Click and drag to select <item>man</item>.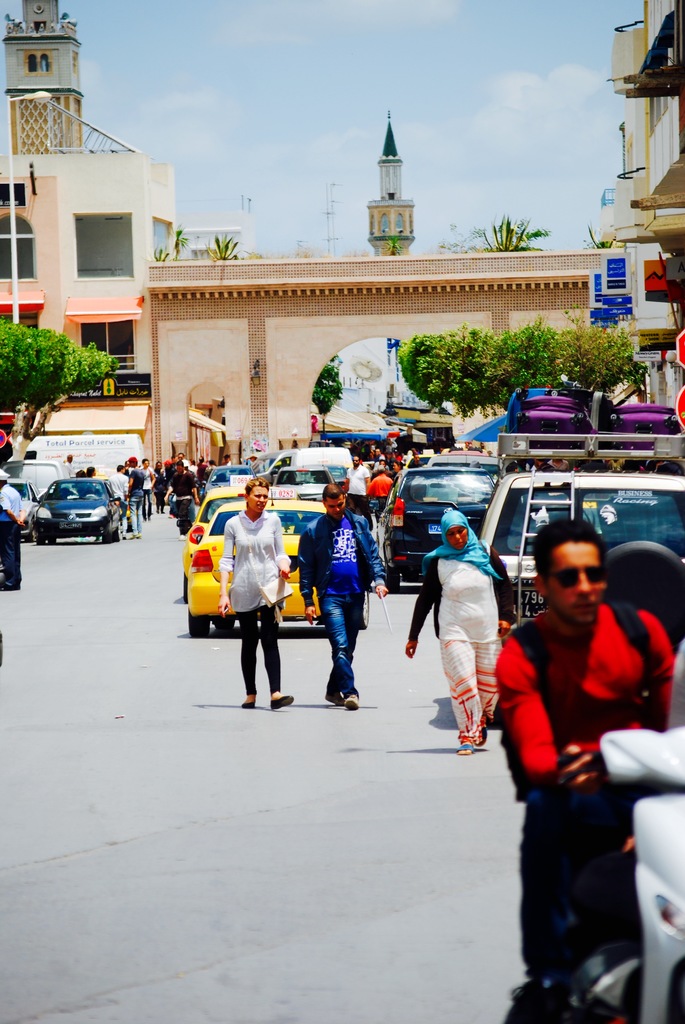
Selection: box=[161, 460, 203, 543].
